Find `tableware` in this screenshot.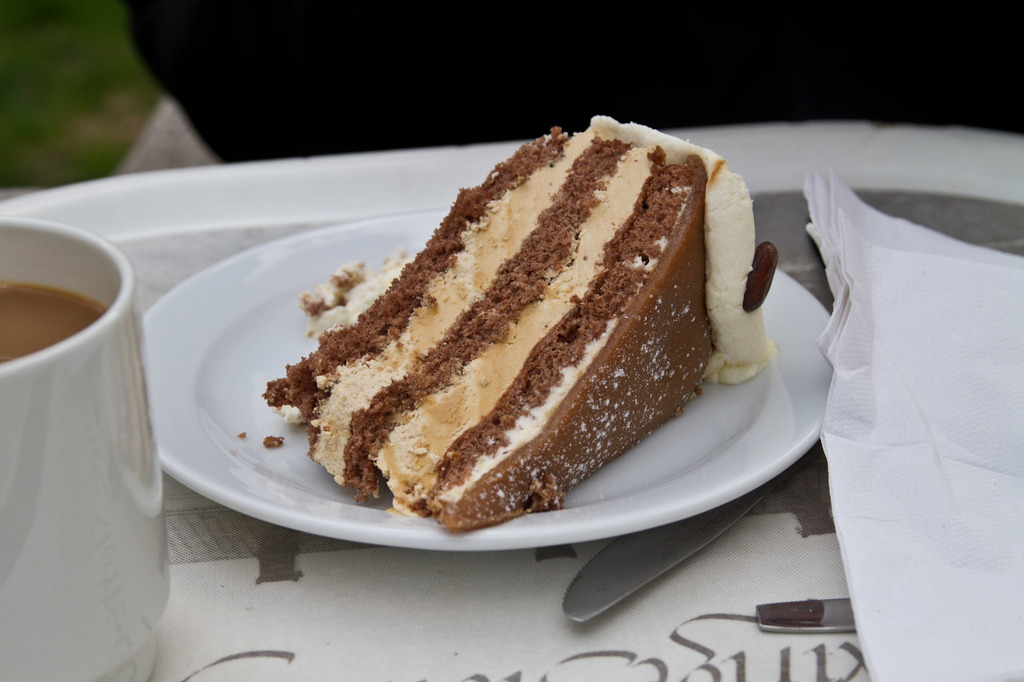
The bounding box for `tableware` is [x1=561, y1=457, x2=805, y2=621].
